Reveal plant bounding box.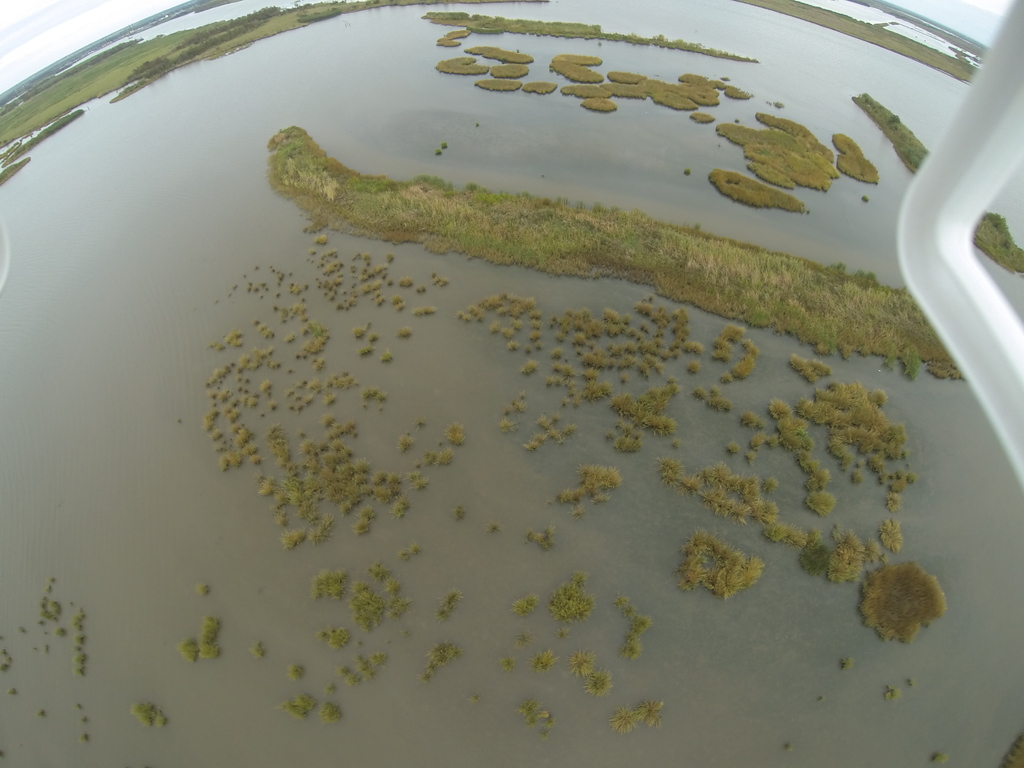
Revealed: bbox=[573, 465, 619, 502].
